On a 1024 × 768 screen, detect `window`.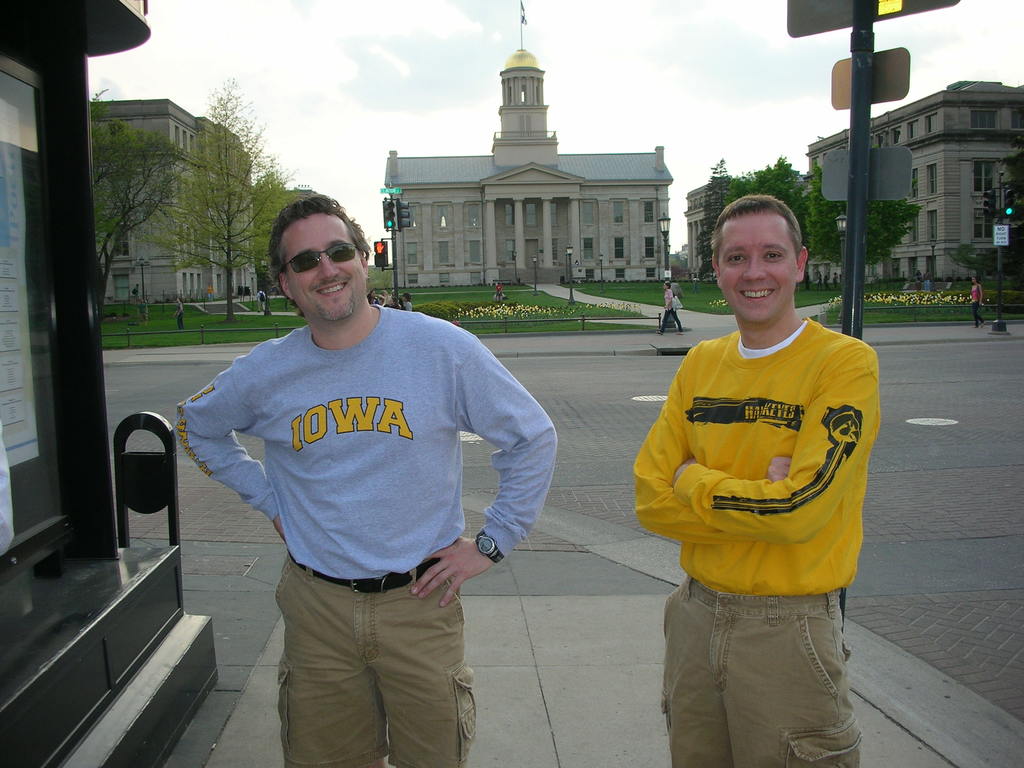
608/197/630/228.
